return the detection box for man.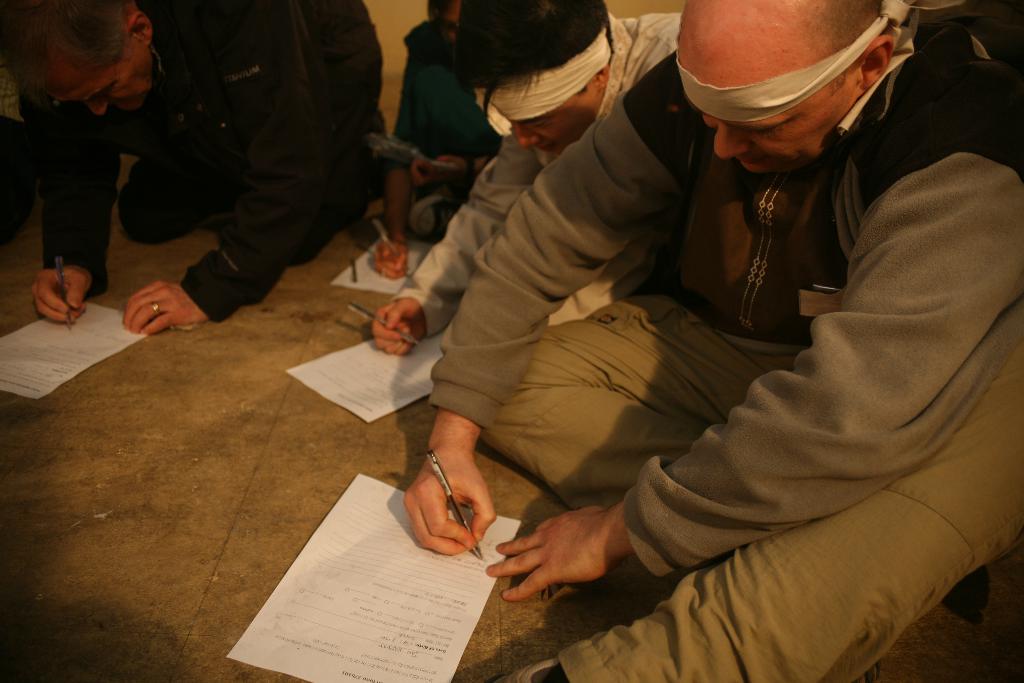
0:0:390:340.
